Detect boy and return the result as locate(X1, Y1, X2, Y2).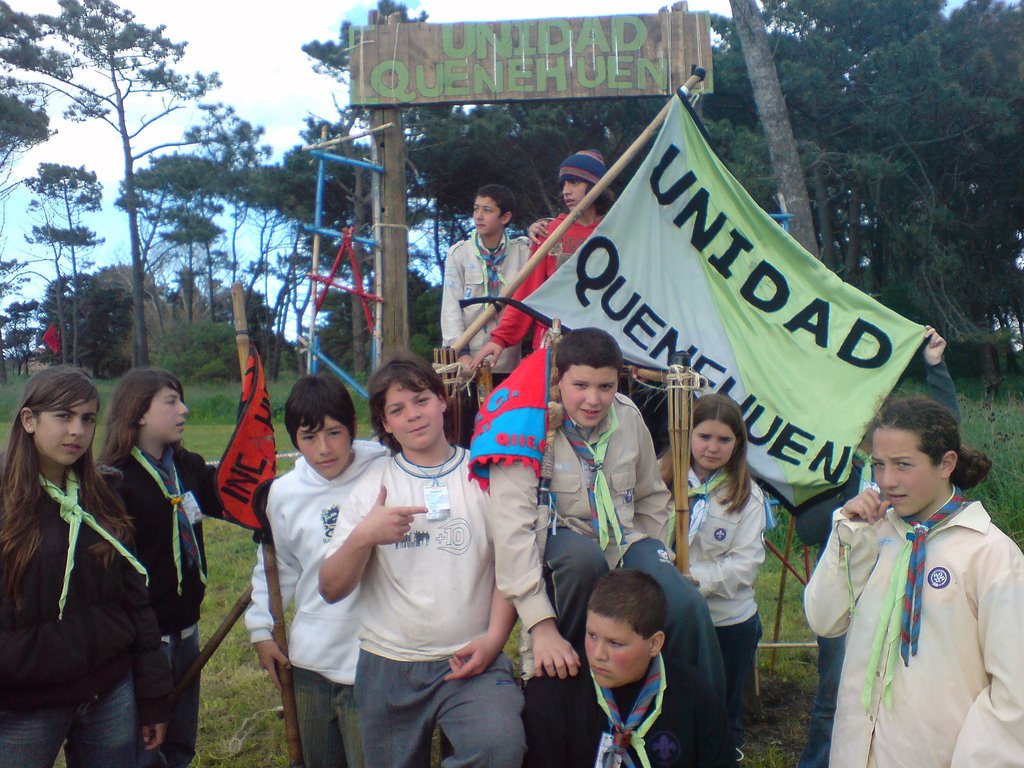
locate(483, 328, 744, 759).
